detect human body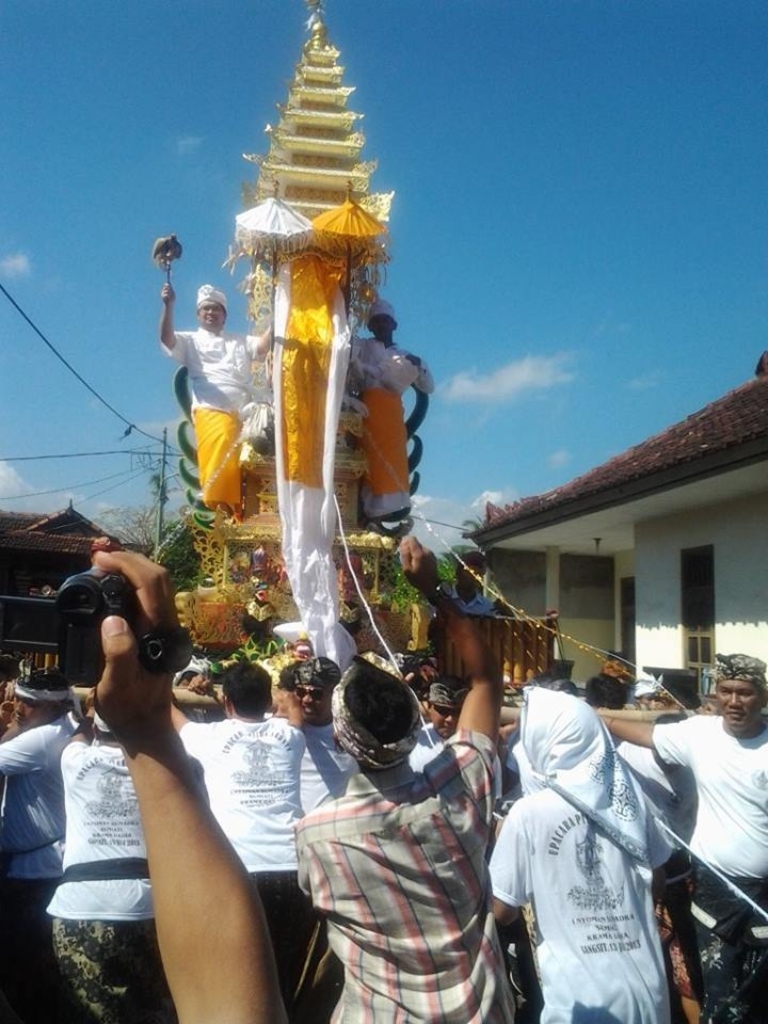
left=93, top=551, right=286, bottom=1023
